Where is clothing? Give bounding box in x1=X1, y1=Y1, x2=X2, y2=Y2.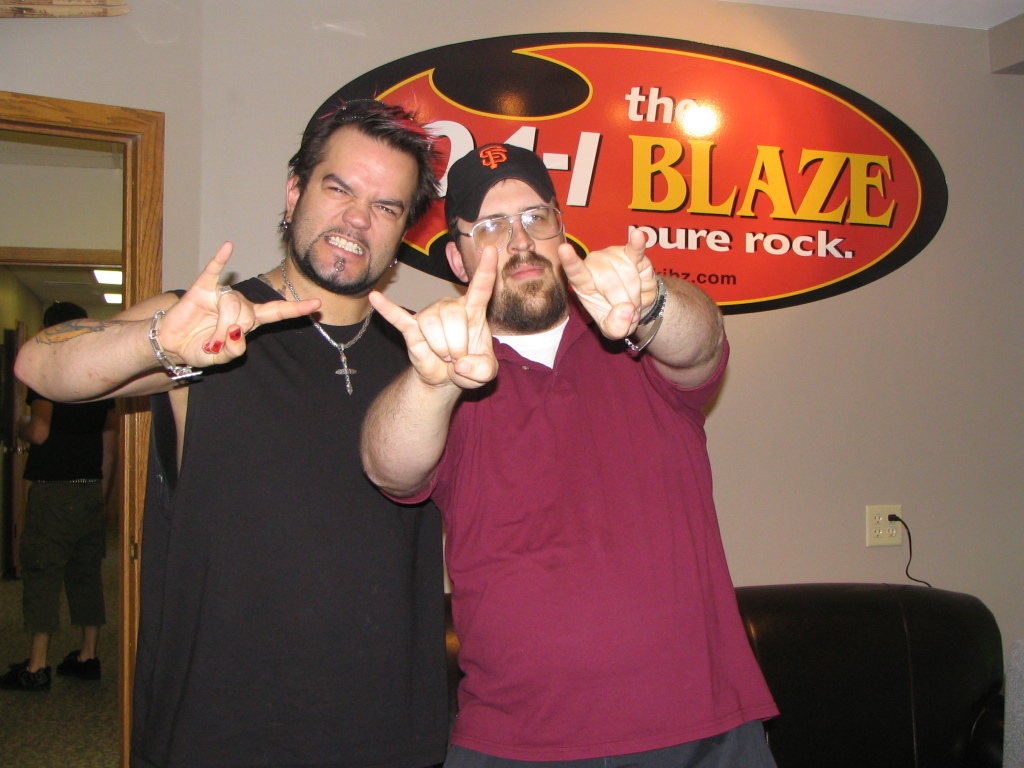
x1=393, y1=297, x2=781, y2=767.
